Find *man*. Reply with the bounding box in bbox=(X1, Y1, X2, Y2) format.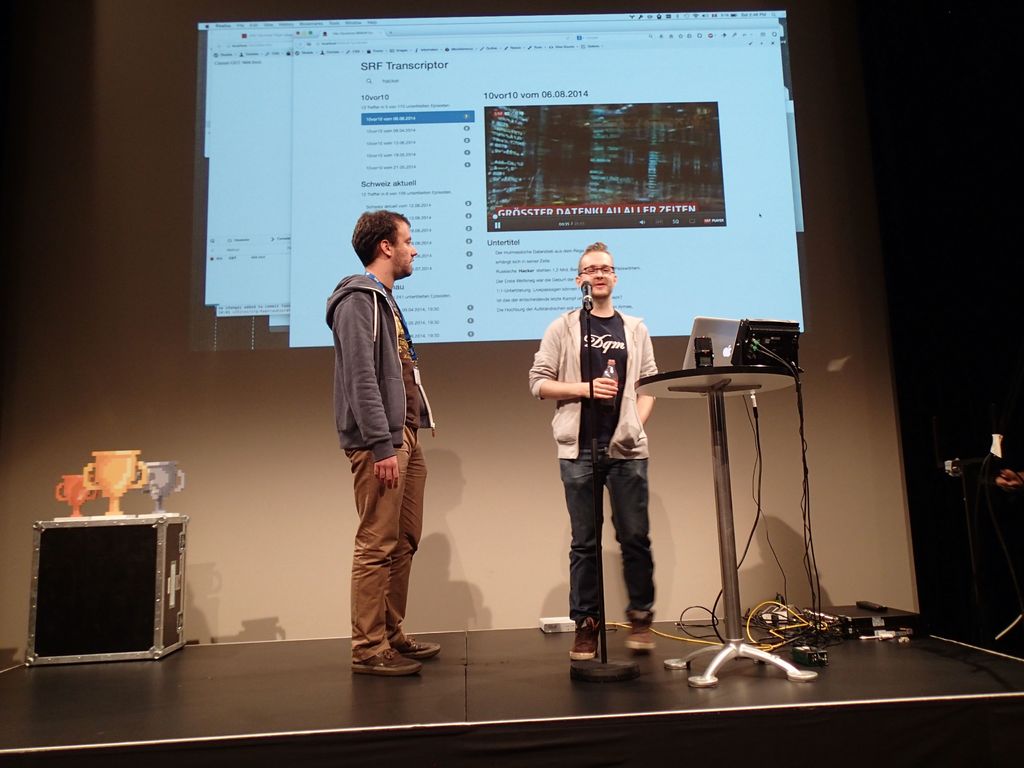
bbox=(524, 236, 662, 662).
